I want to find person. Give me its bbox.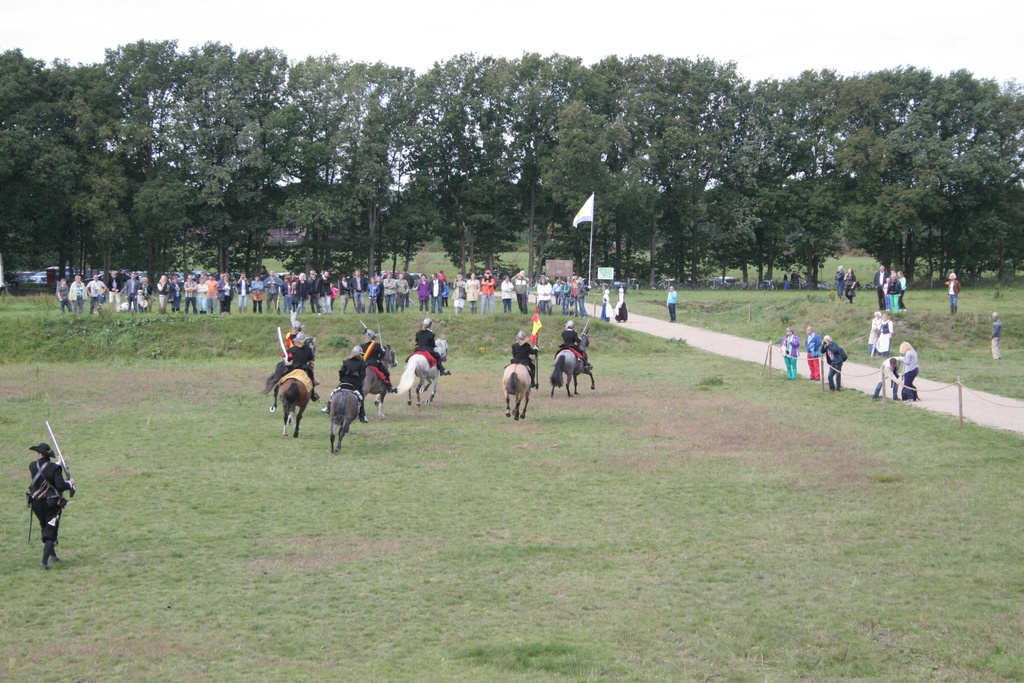
(x1=556, y1=278, x2=571, y2=312).
